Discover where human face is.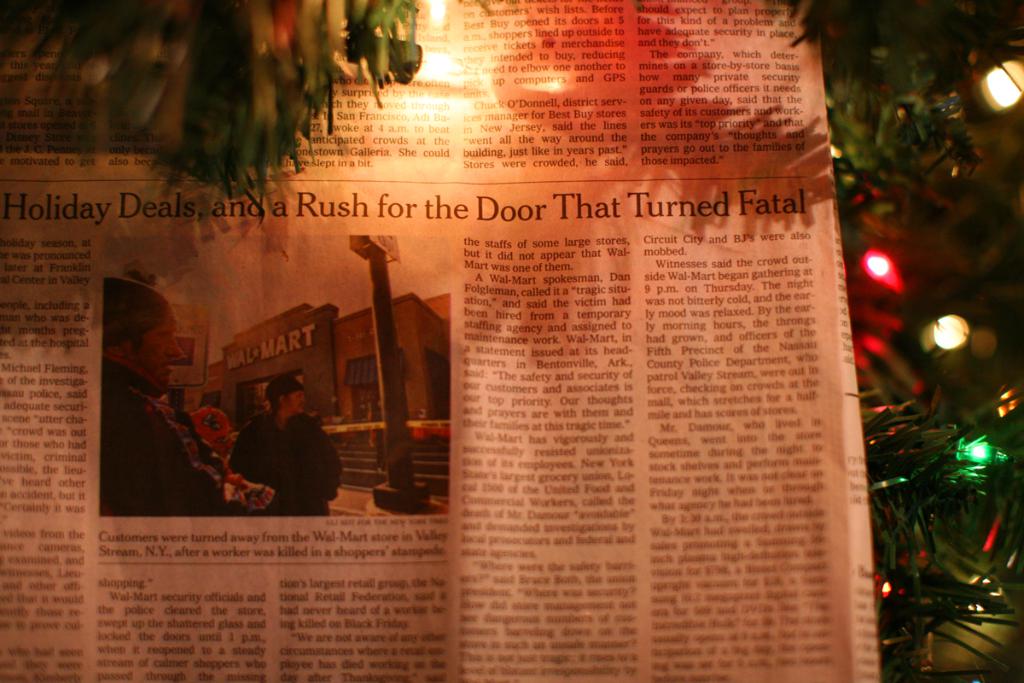
Discovered at bbox(136, 306, 181, 385).
